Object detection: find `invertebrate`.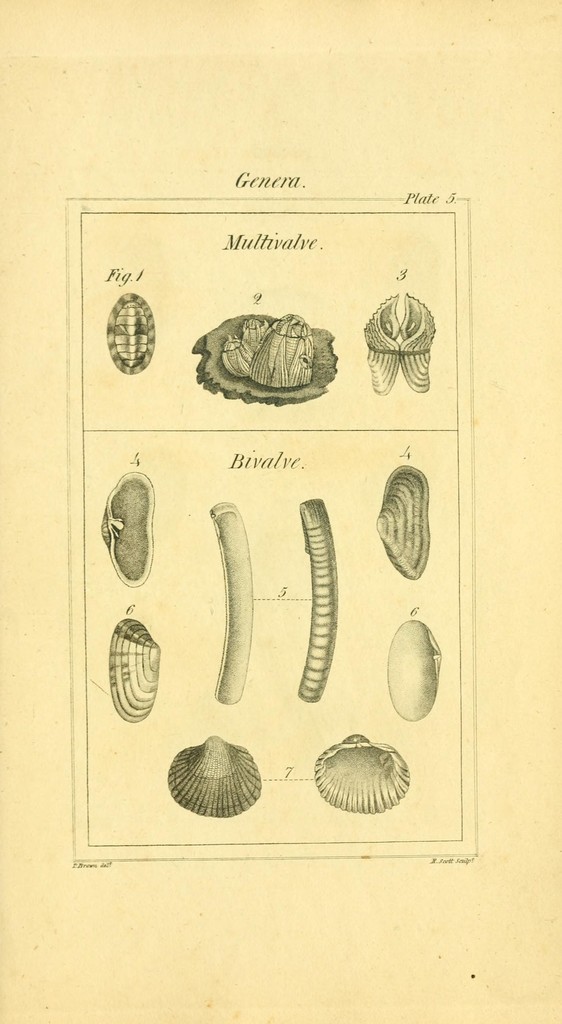
(x1=207, y1=505, x2=258, y2=706).
